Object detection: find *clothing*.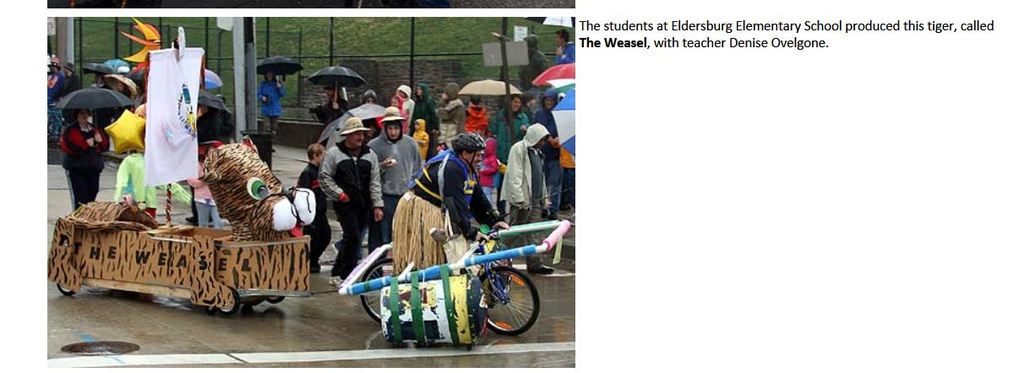
478,137,505,206.
